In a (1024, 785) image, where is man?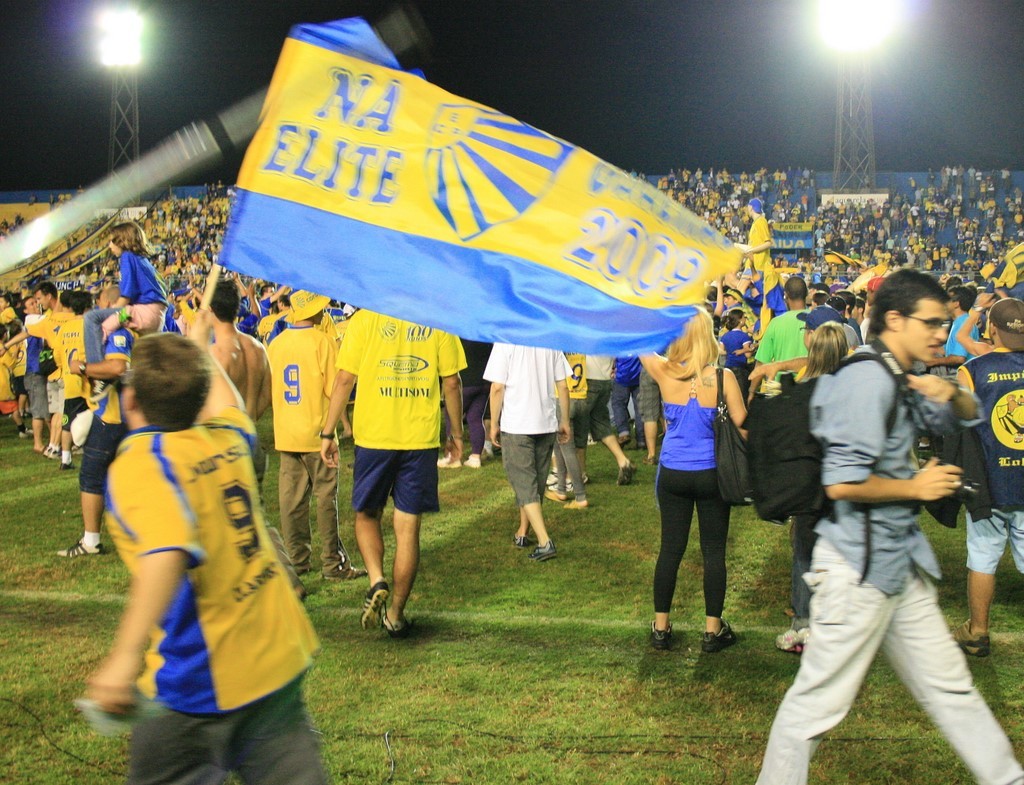
bbox=(946, 297, 1023, 655).
